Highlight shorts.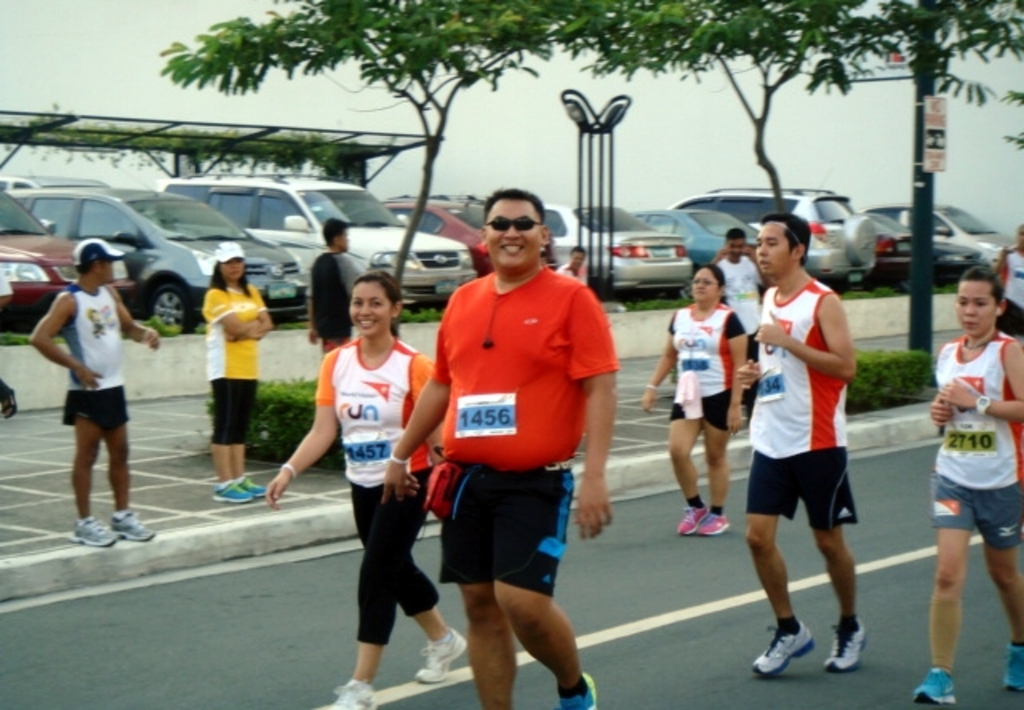
Highlighted region: <box>59,385,130,432</box>.
